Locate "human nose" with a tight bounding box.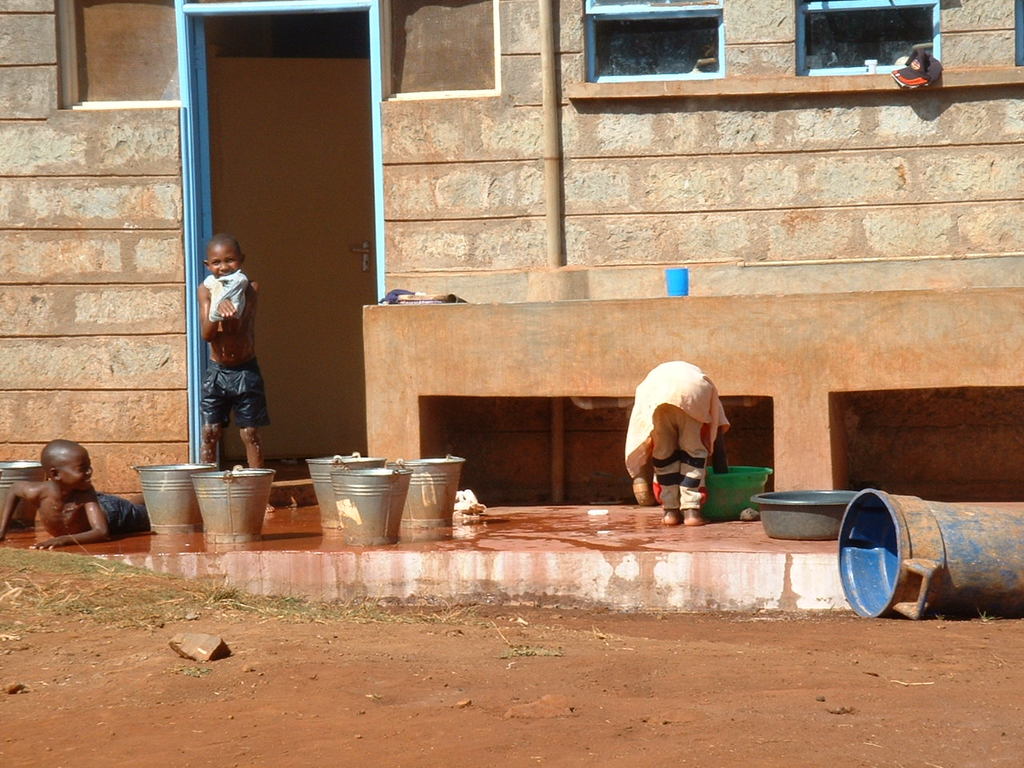
[x1=218, y1=259, x2=231, y2=273].
